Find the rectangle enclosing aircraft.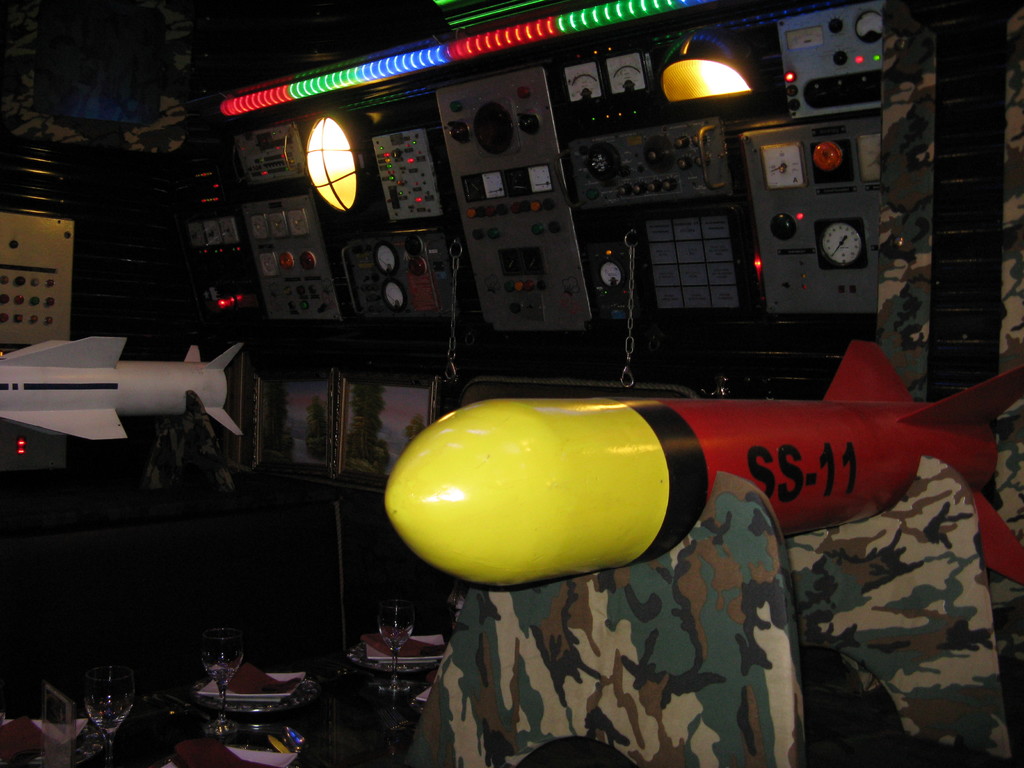
<bbox>362, 327, 1000, 608</bbox>.
